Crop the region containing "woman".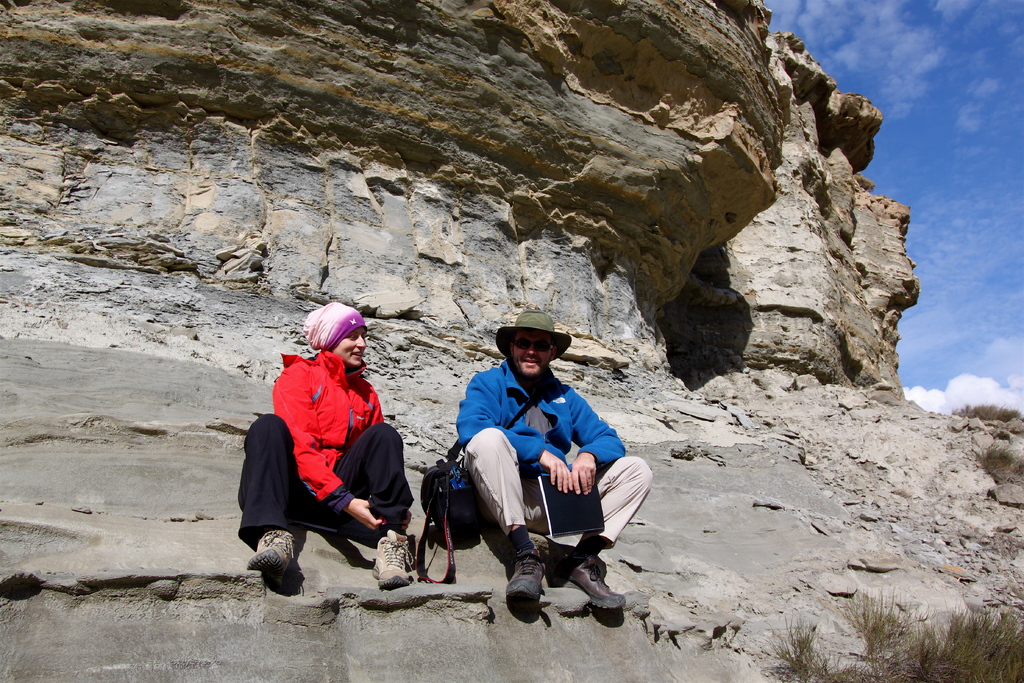
Crop region: <box>252,288,404,599</box>.
